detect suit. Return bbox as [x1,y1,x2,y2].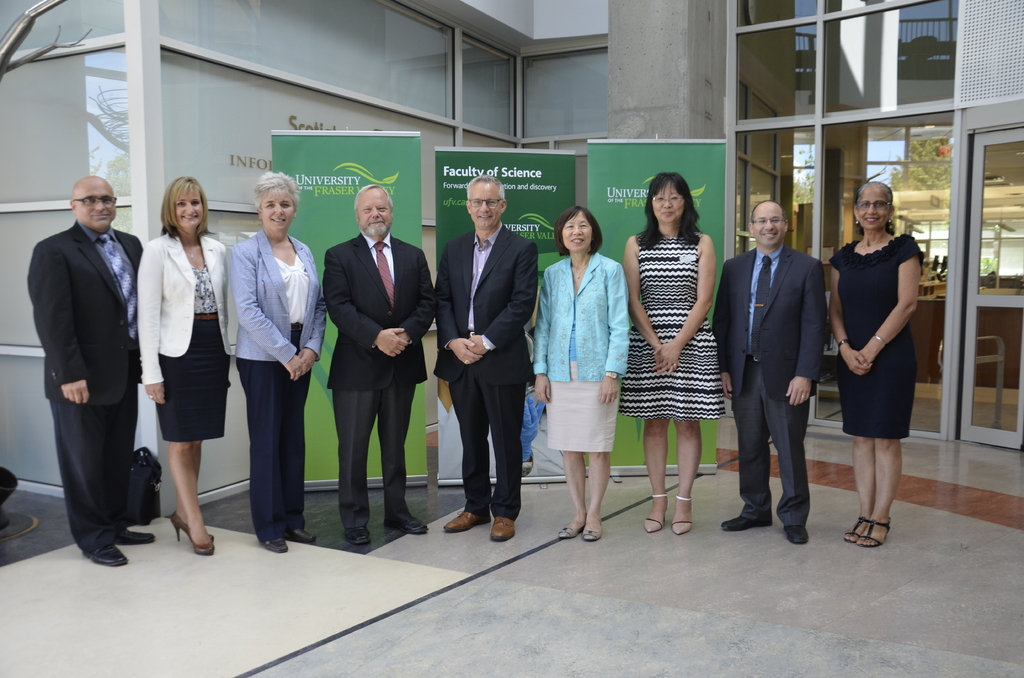
[24,218,143,546].
